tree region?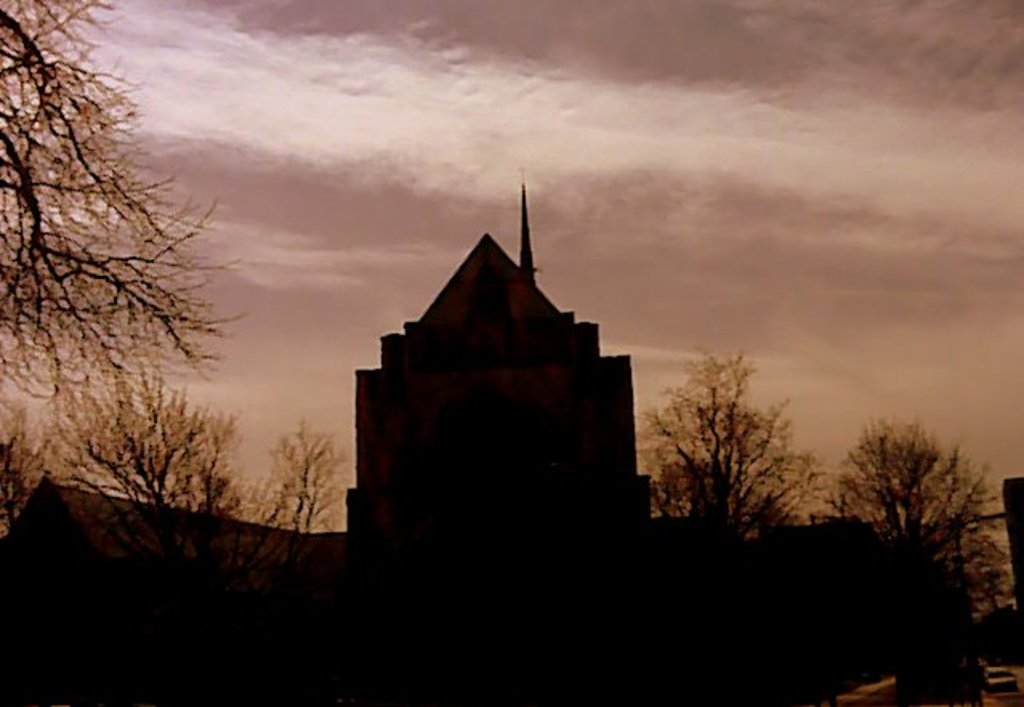
638,346,840,622
